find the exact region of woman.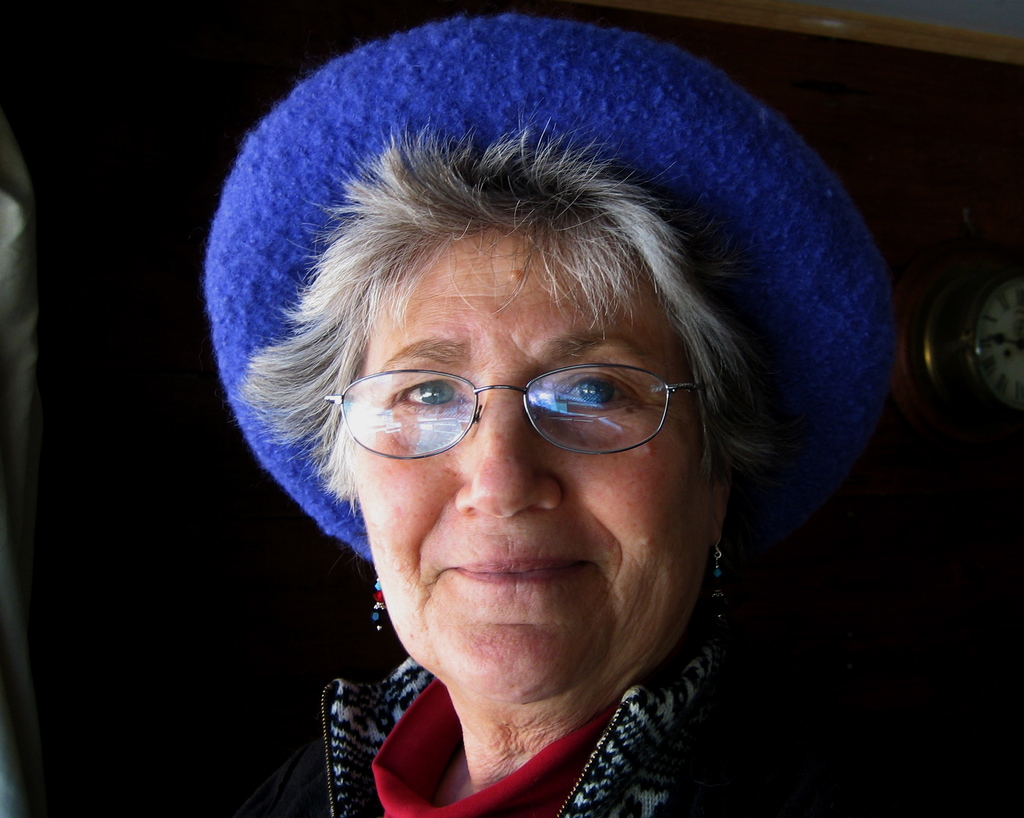
Exact region: 133/52/929/807.
